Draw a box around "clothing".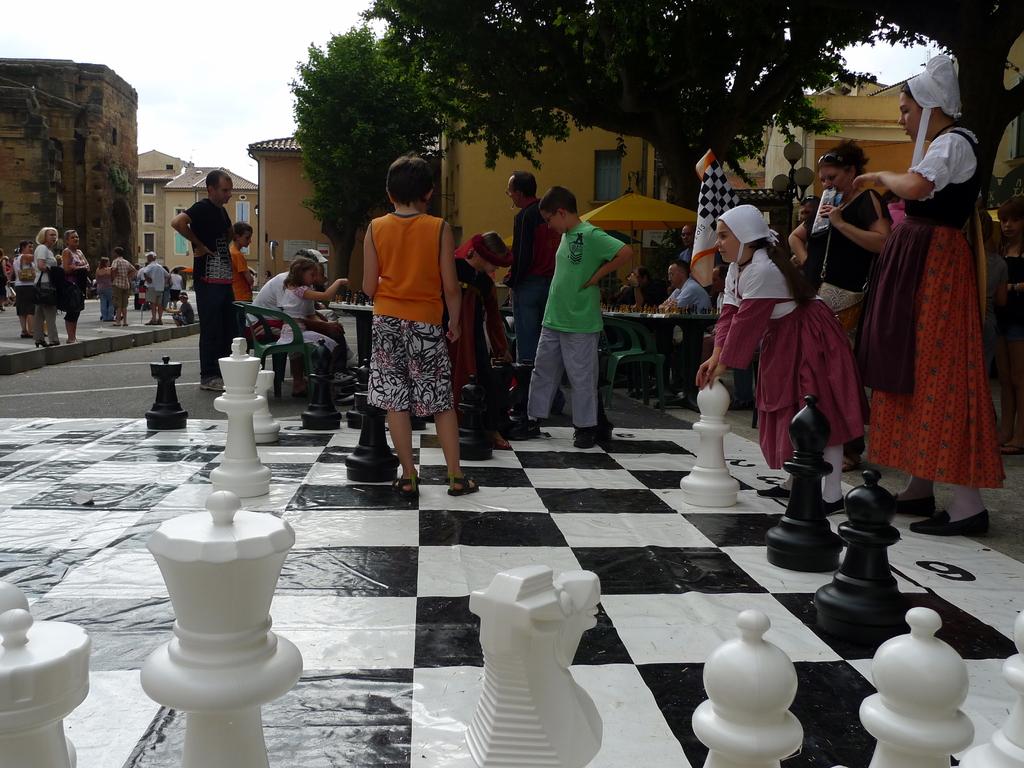
box=[360, 206, 449, 413].
